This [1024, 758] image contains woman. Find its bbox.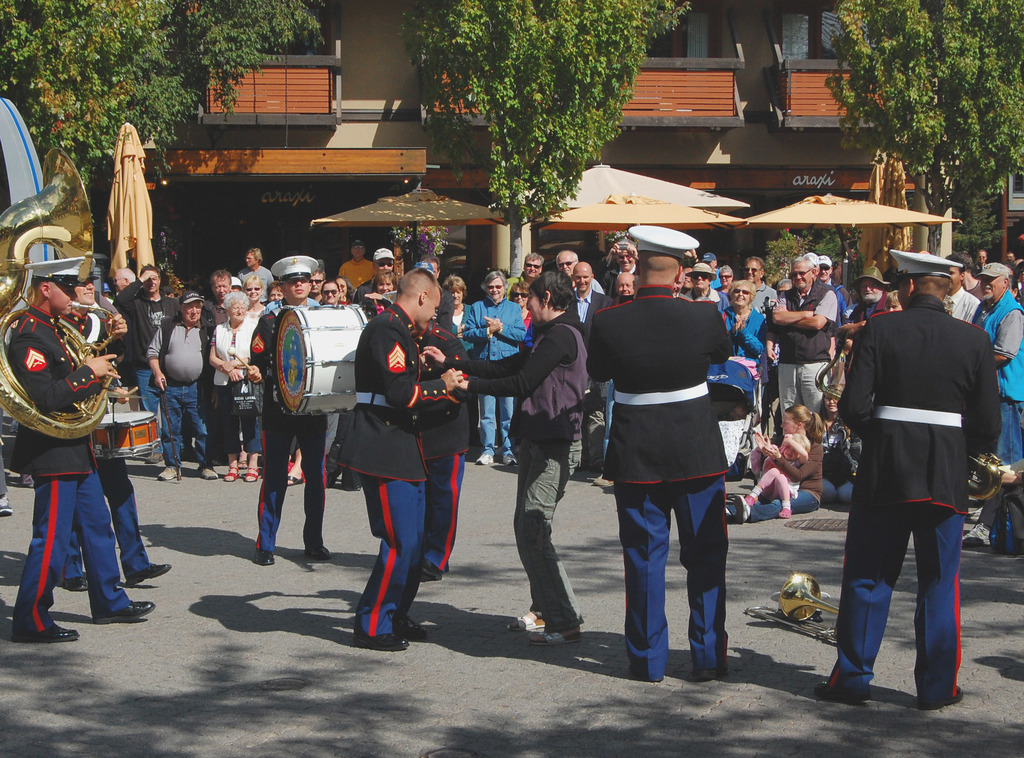
bbox=[329, 272, 352, 302].
